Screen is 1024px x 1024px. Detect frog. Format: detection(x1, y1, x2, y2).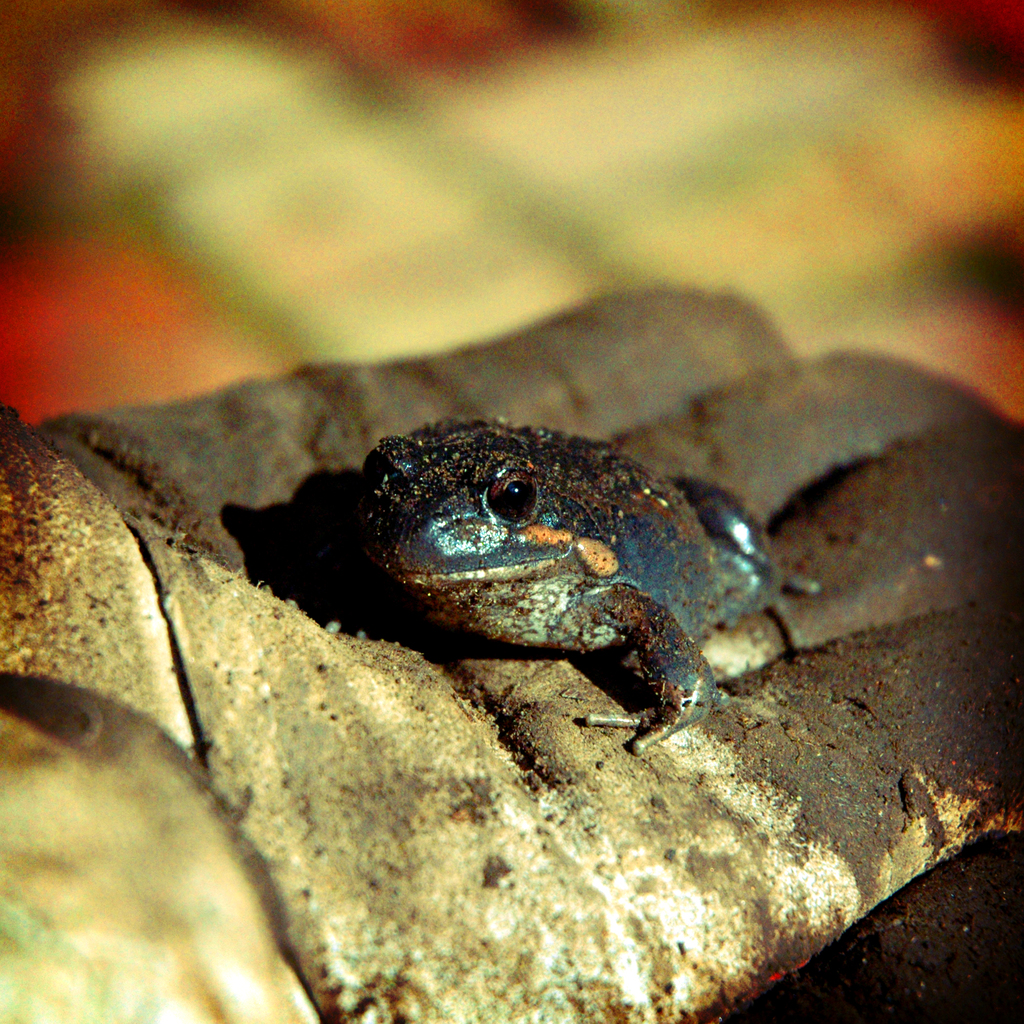
detection(292, 421, 817, 753).
